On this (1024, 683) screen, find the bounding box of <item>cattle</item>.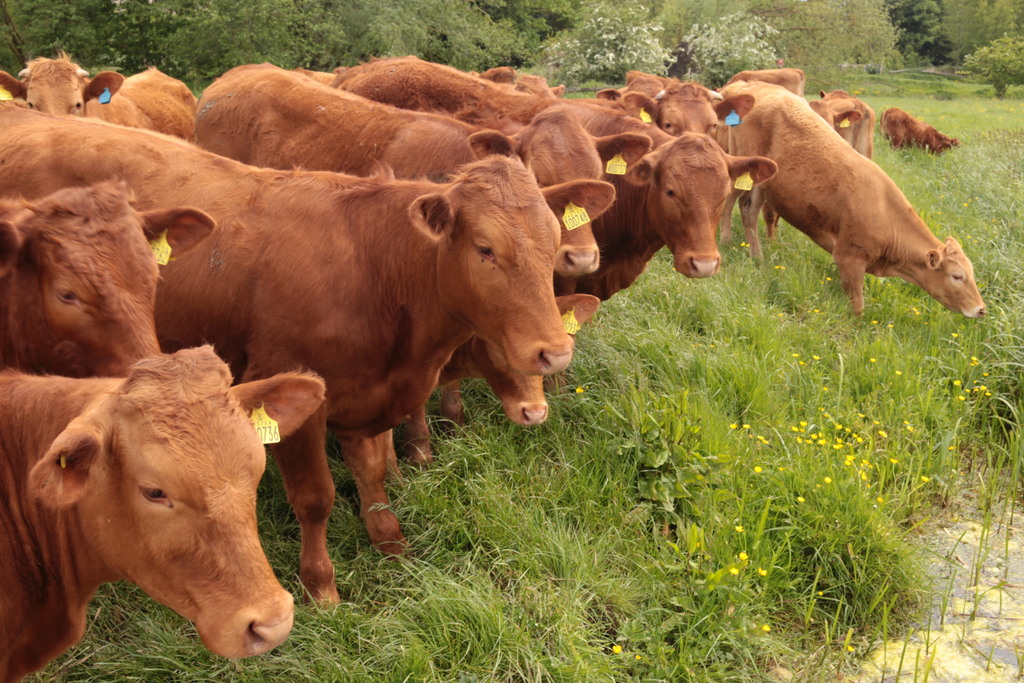
Bounding box: 328/56/780/306.
